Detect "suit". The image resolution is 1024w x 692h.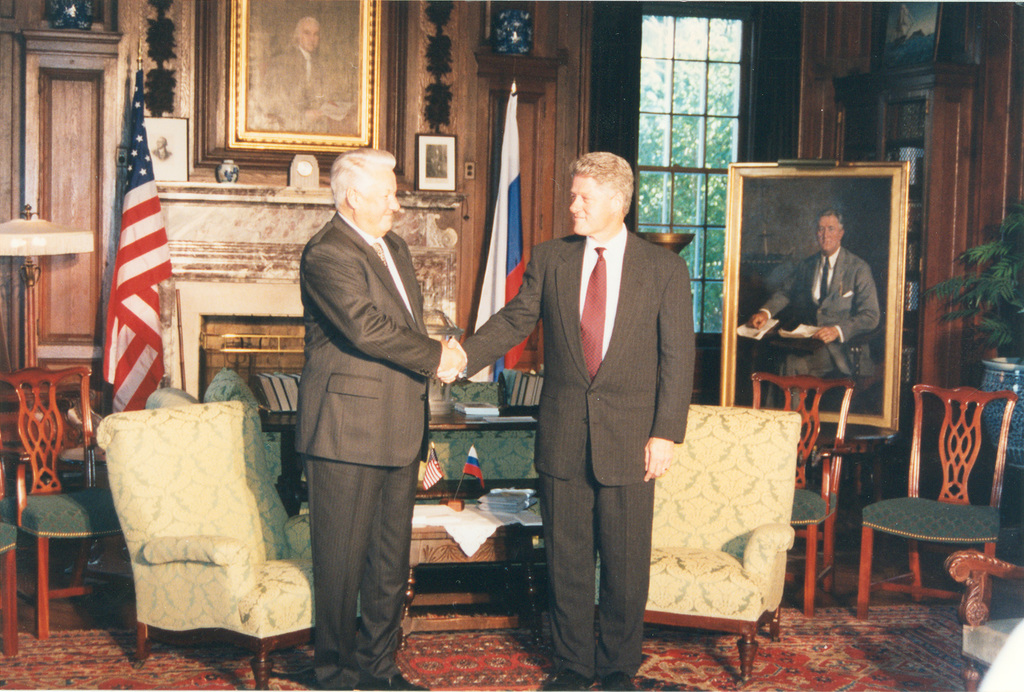
x1=282, y1=158, x2=450, y2=688.
